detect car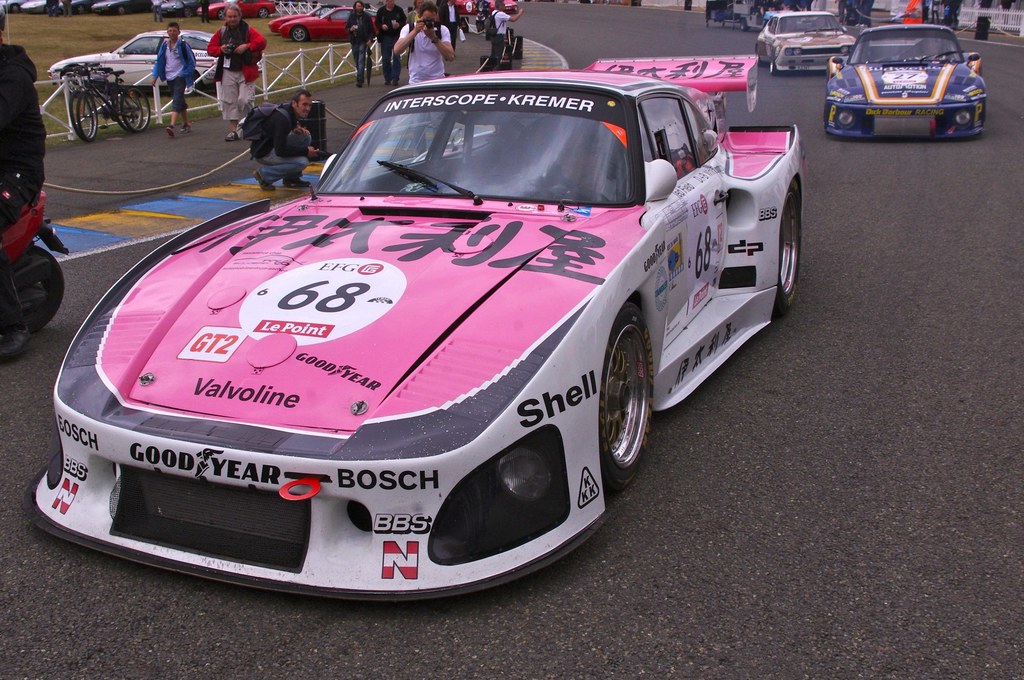
box(755, 4, 860, 72)
